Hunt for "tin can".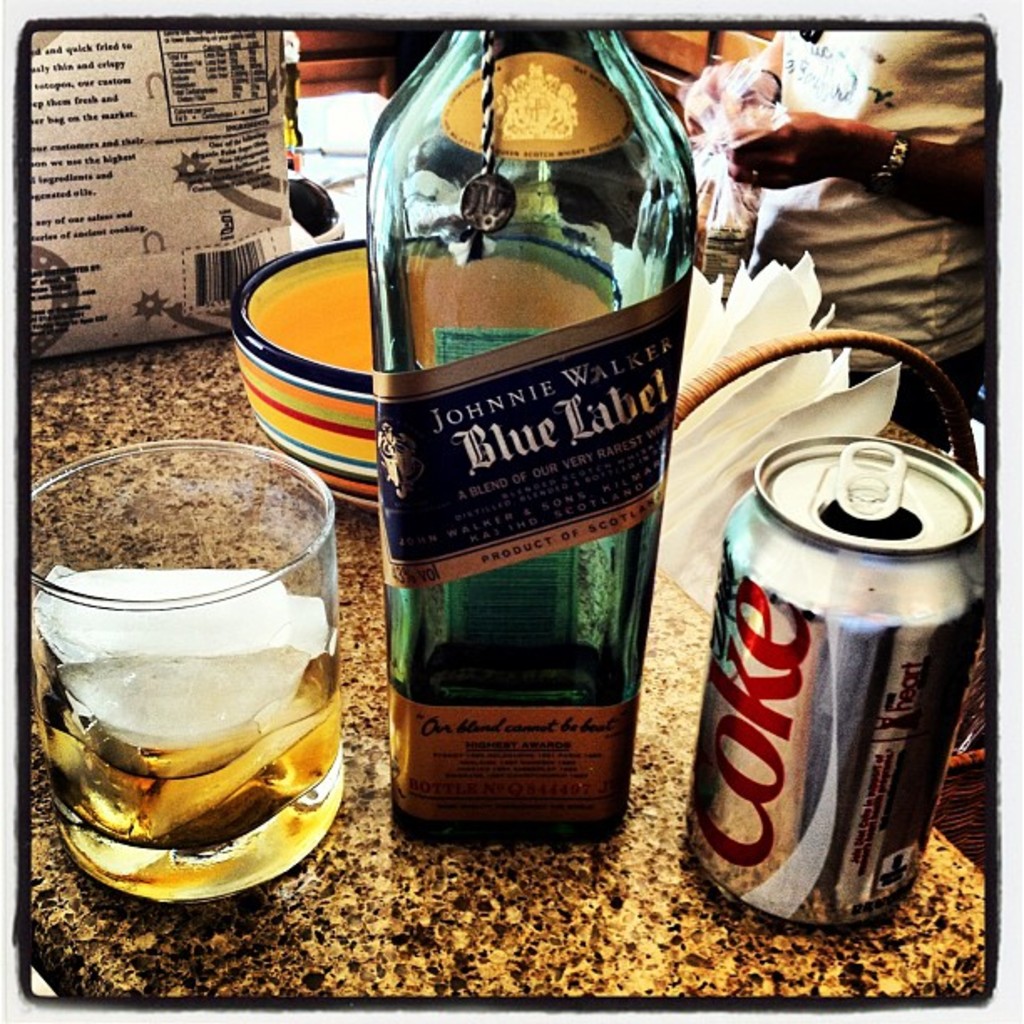
Hunted down at [686, 417, 992, 952].
